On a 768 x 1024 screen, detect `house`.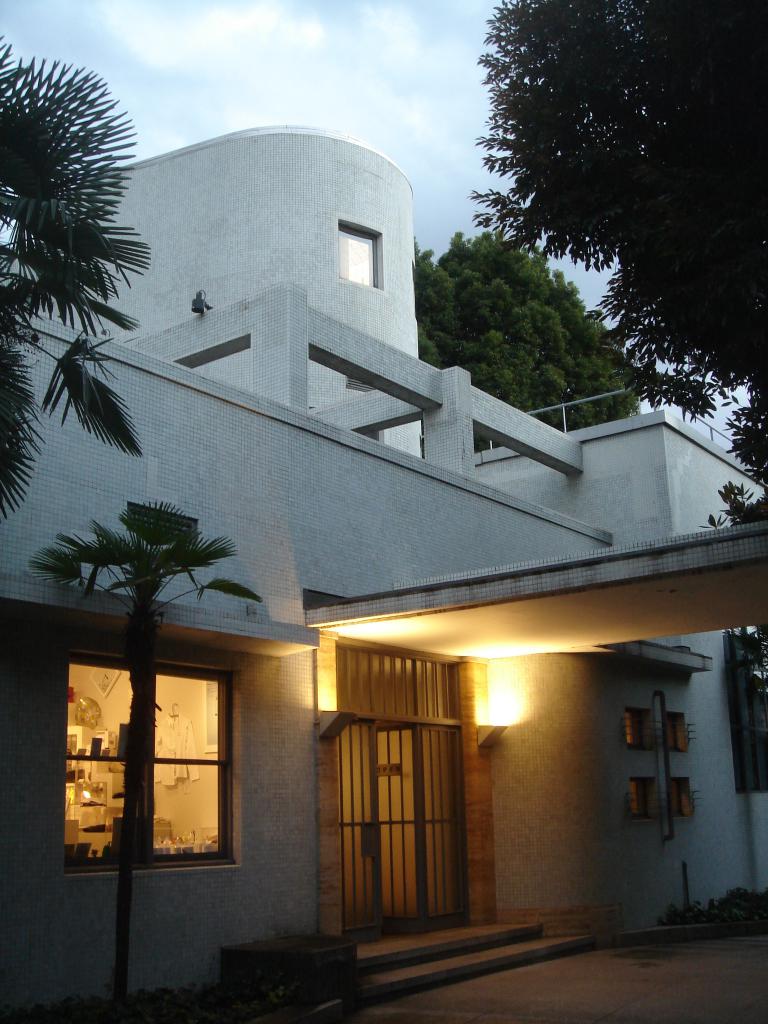
bbox=(40, 60, 705, 965).
